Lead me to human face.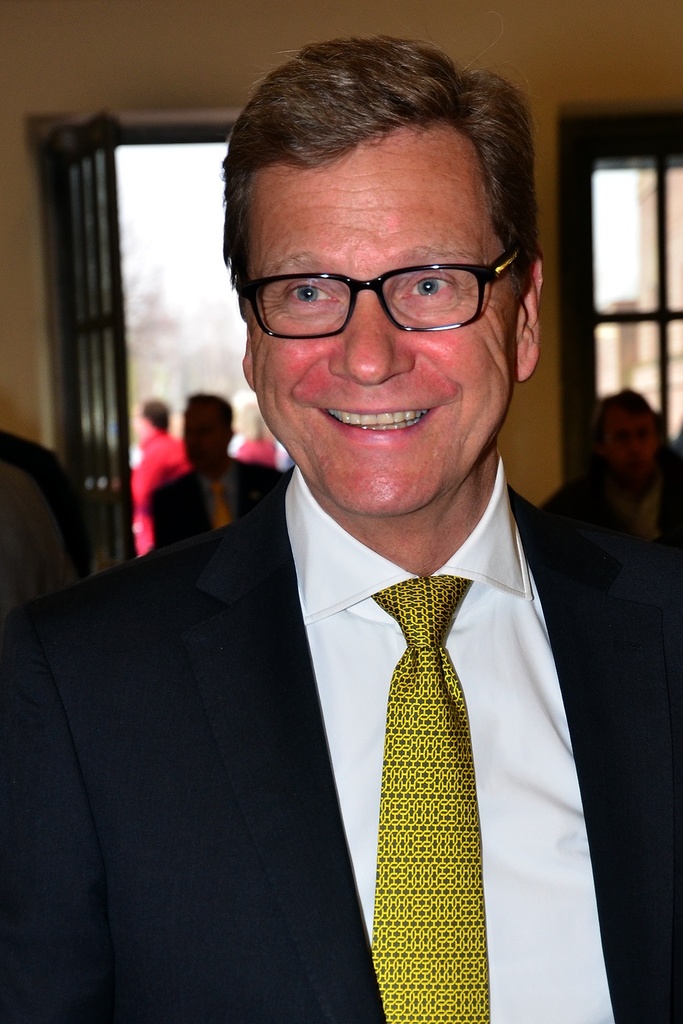
Lead to (244, 128, 512, 515).
